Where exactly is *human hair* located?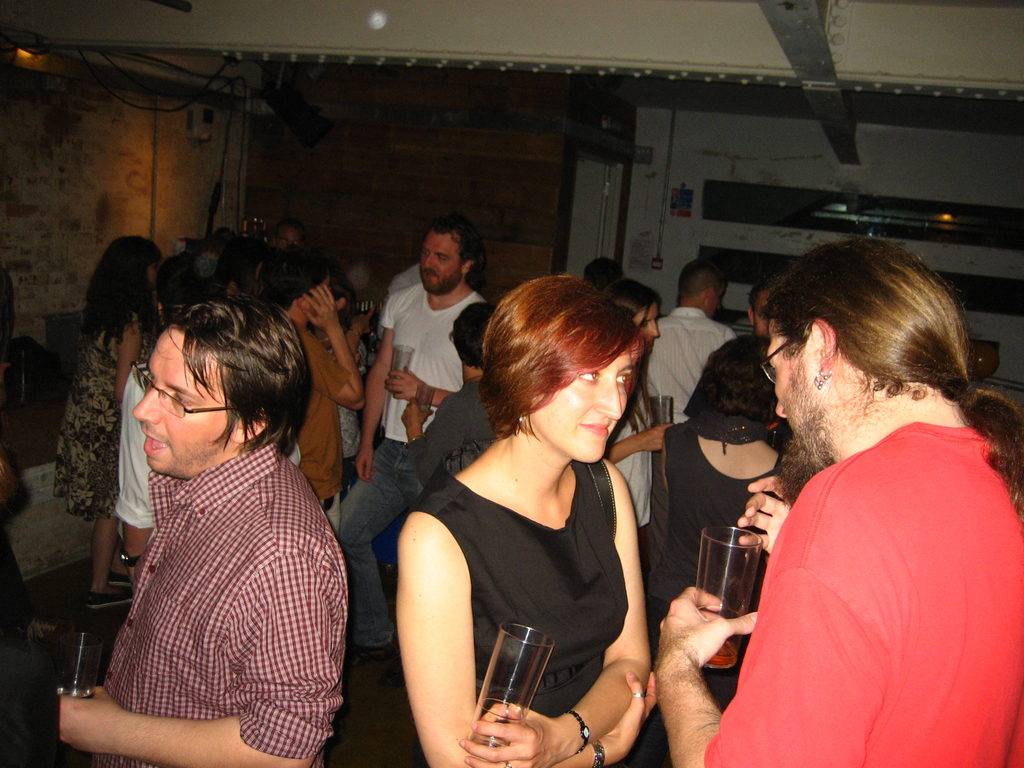
Its bounding box is box(764, 239, 1023, 528).
